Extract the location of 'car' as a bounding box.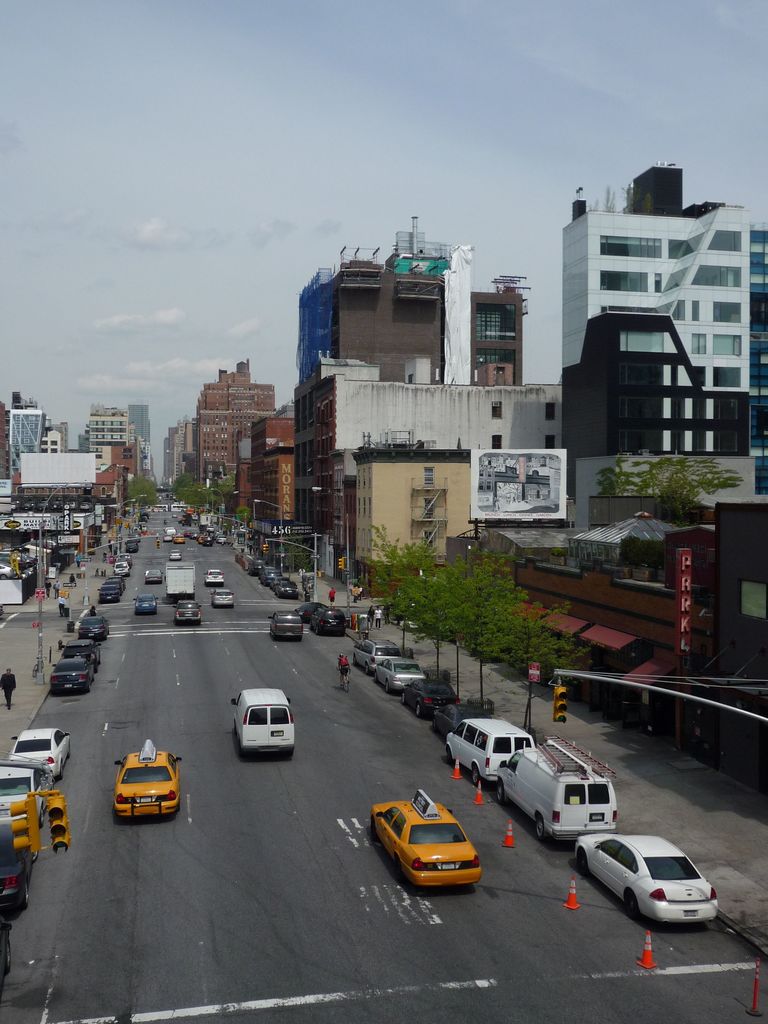
rect(204, 569, 225, 586).
